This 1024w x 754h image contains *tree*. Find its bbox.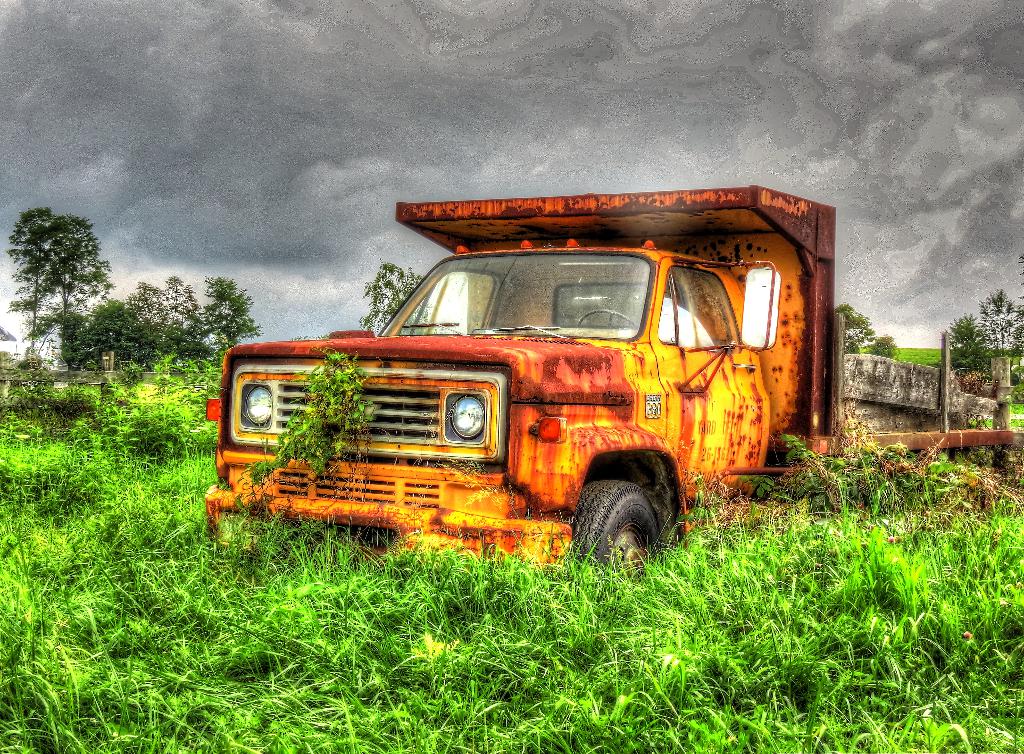
bbox=[838, 303, 877, 357].
